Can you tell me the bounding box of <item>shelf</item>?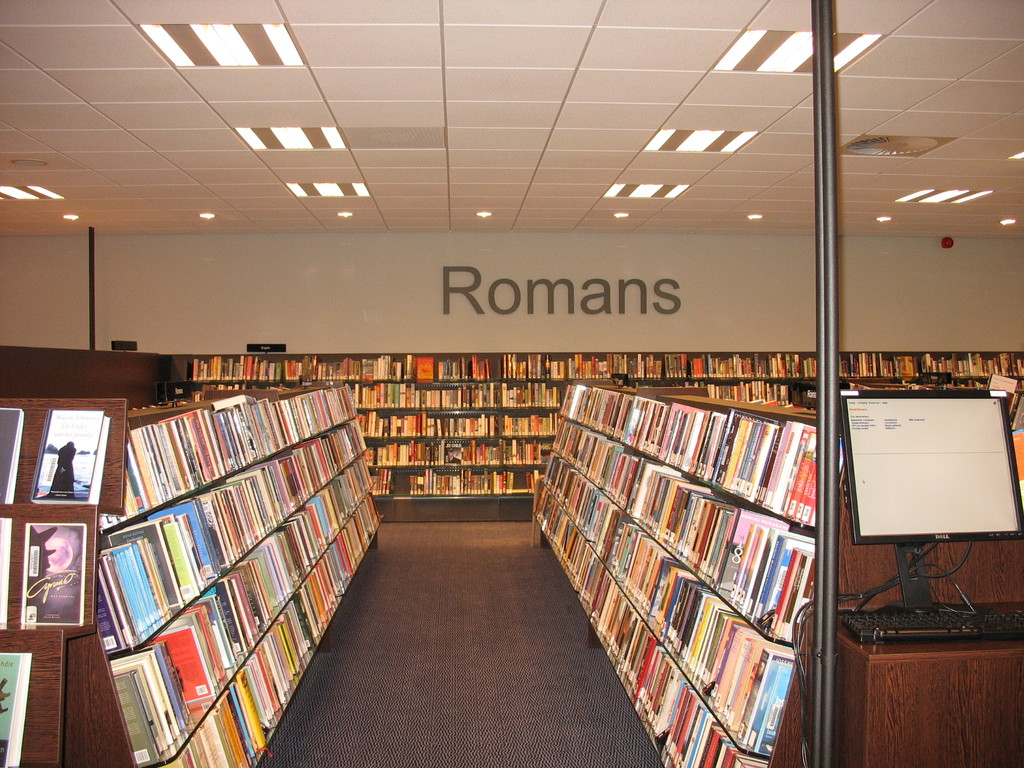
[left=543, top=461, right=794, bottom=753].
